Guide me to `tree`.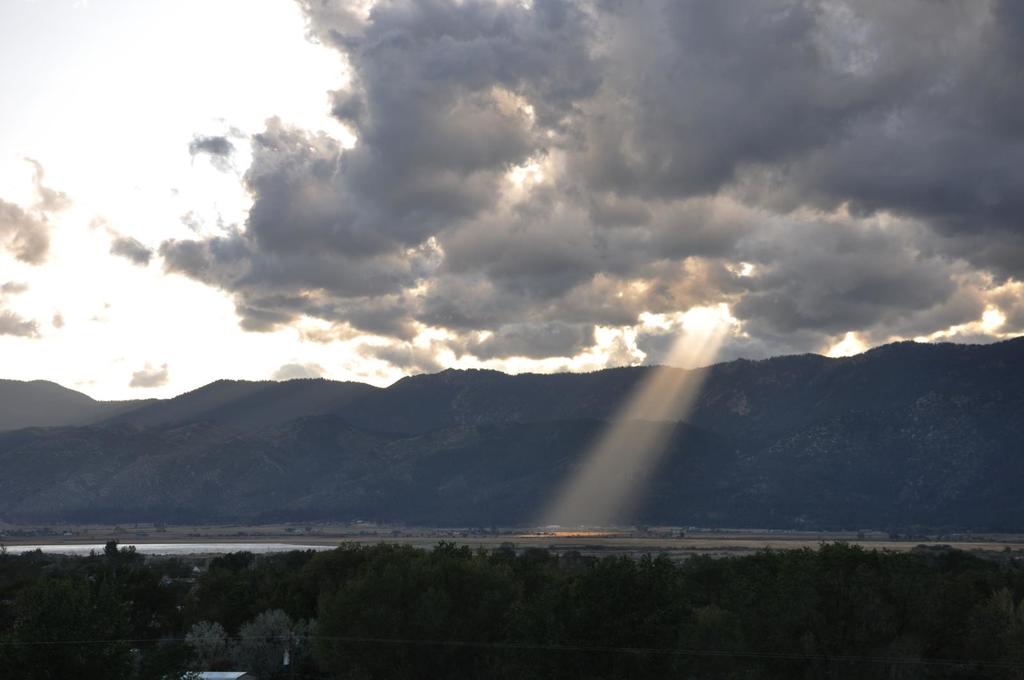
Guidance: x1=333, y1=567, x2=393, y2=653.
